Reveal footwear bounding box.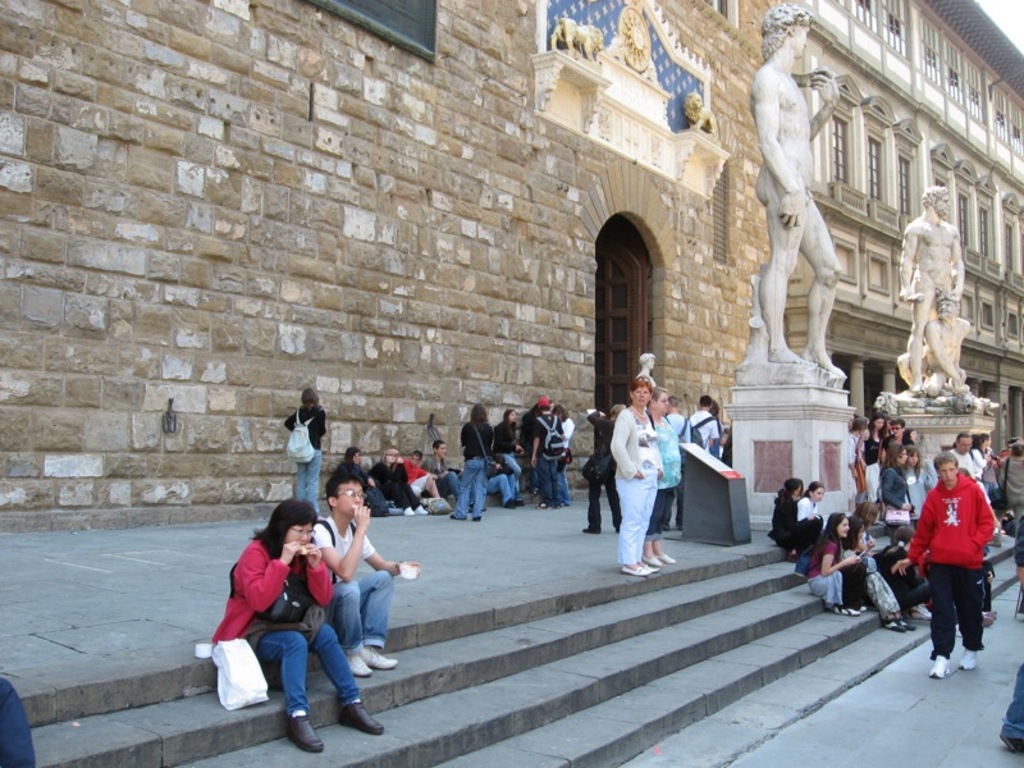
Revealed: bbox=[643, 550, 657, 563].
